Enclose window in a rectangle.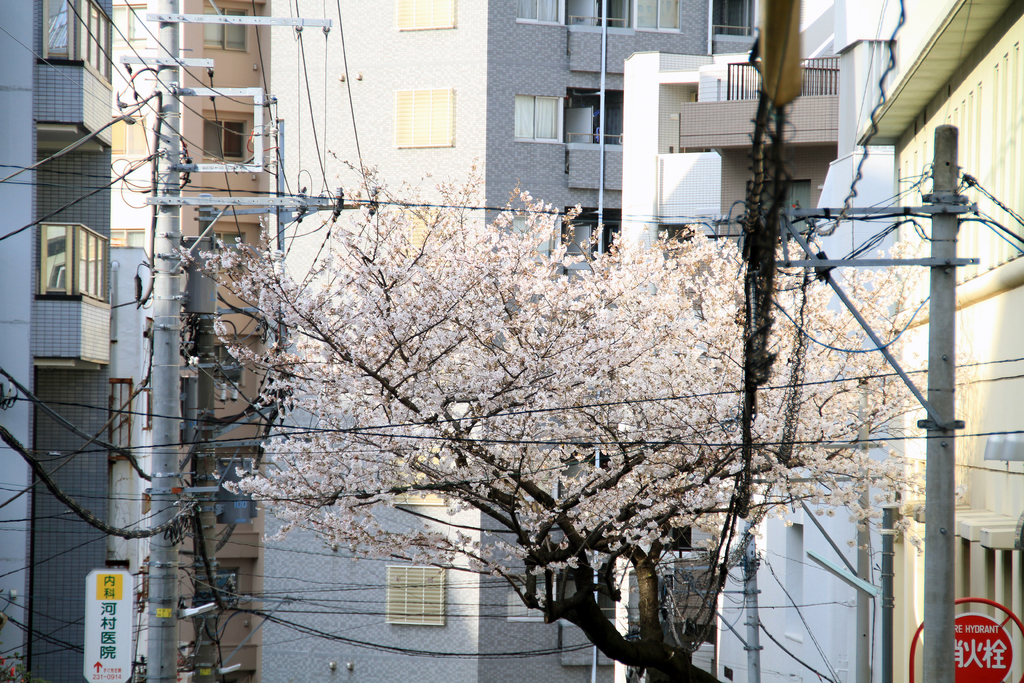
<box>215,229,244,268</box>.
